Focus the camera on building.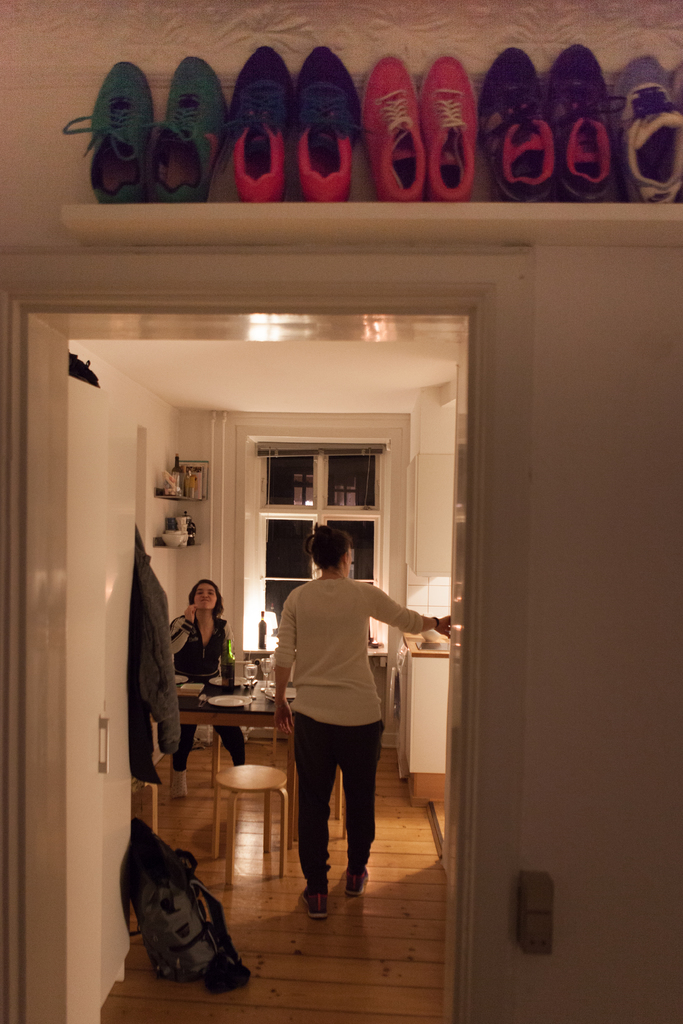
Focus region: box(0, 0, 682, 1023).
